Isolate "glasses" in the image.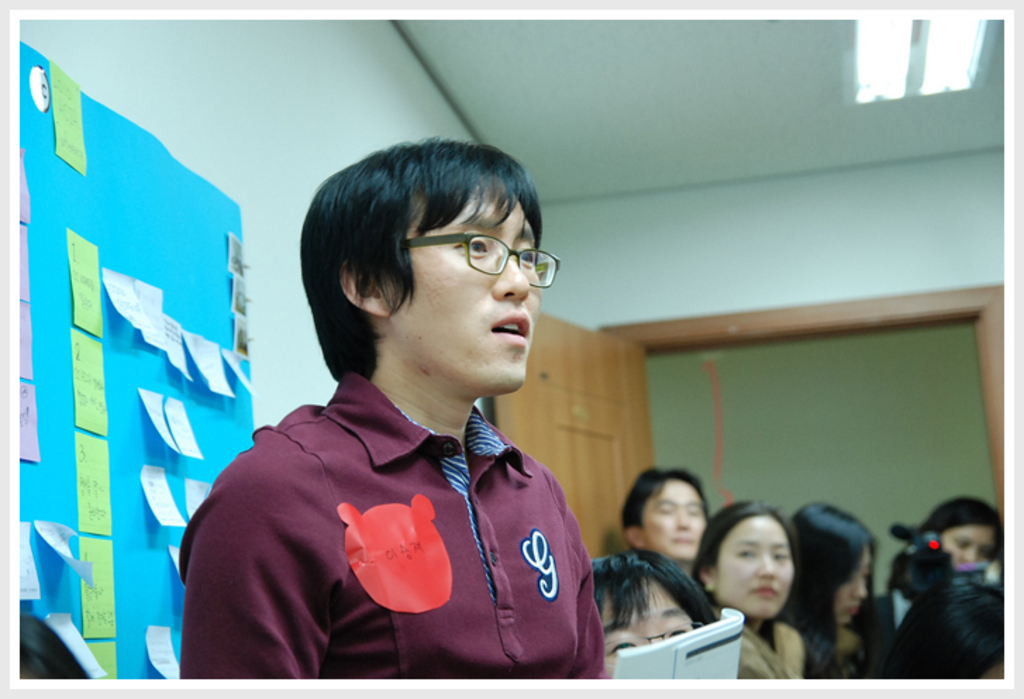
Isolated region: (387, 231, 575, 290).
